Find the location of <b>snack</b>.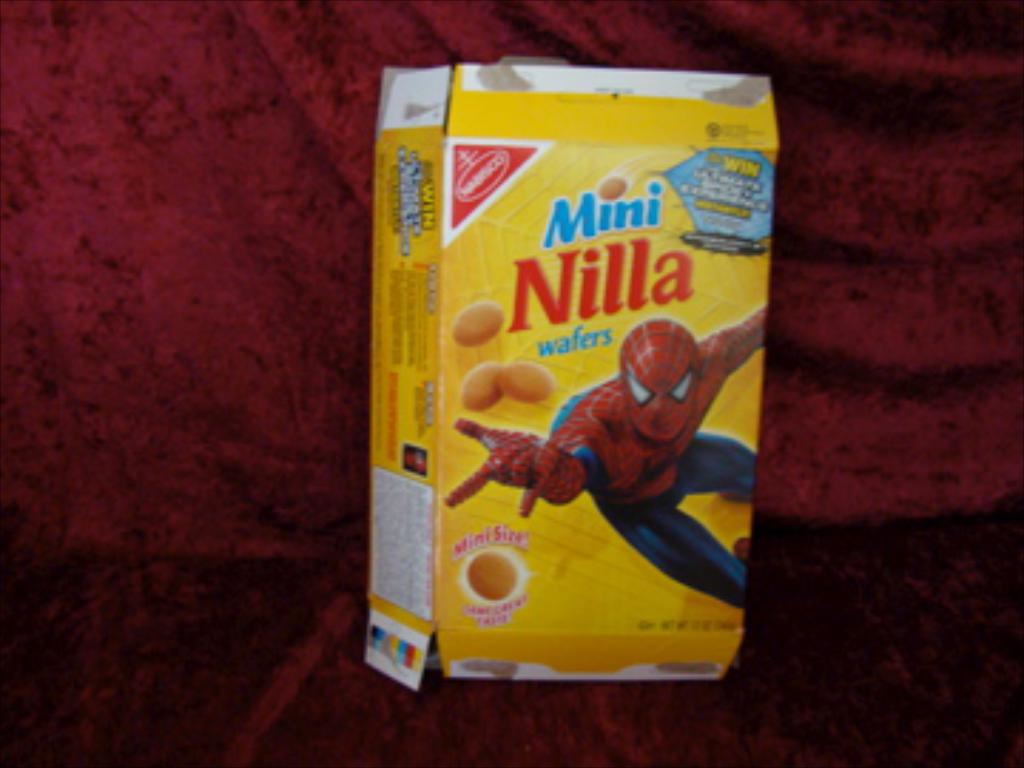
Location: box=[364, 71, 774, 683].
